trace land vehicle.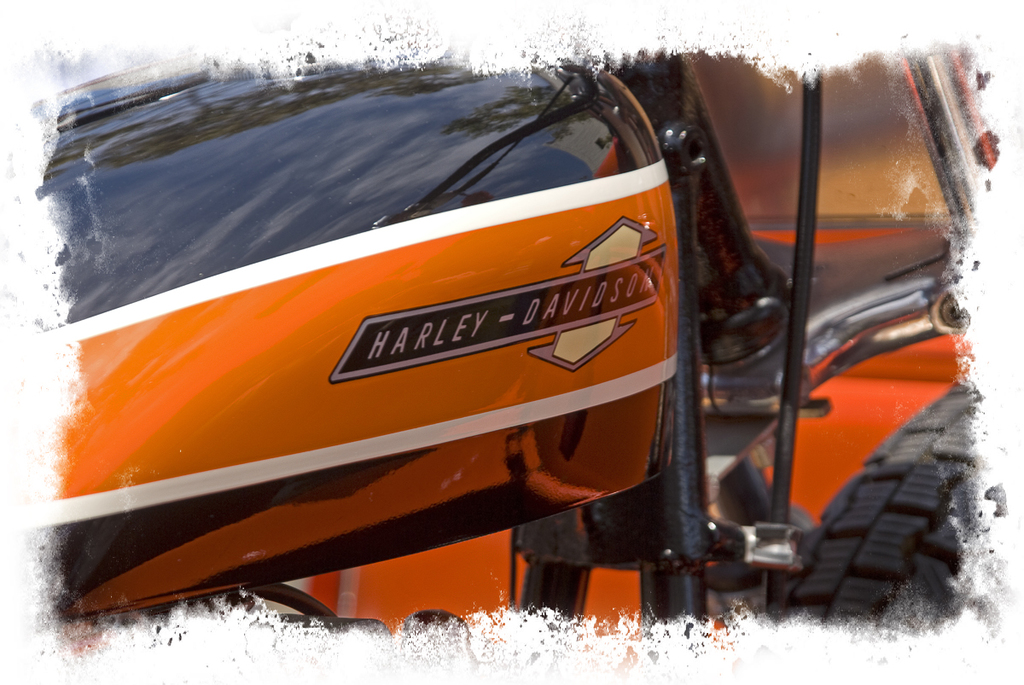
Traced to detection(38, 49, 980, 634).
